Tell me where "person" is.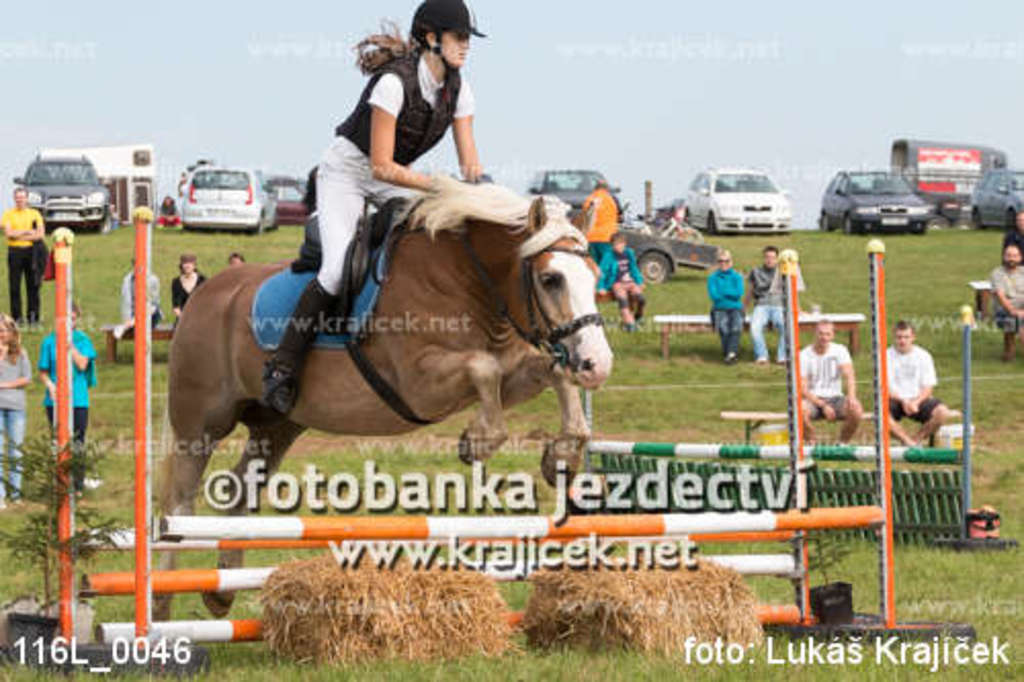
"person" is at 700, 246, 743, 367.
